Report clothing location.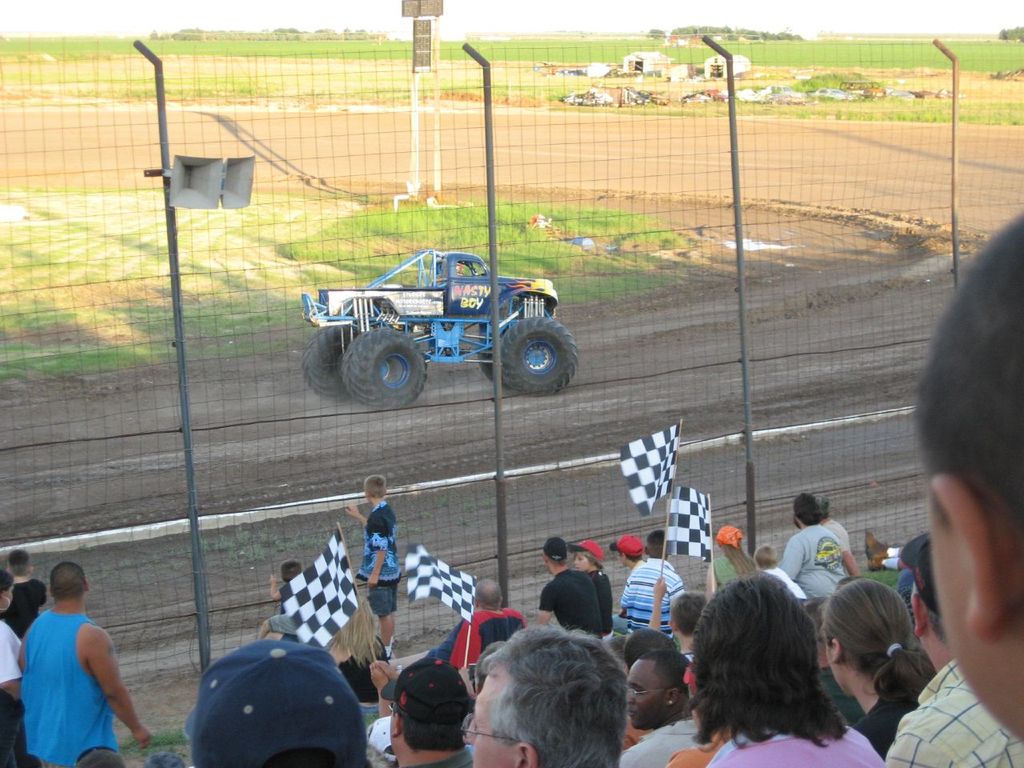
Report: Rect(617, 556, 687, 638).
